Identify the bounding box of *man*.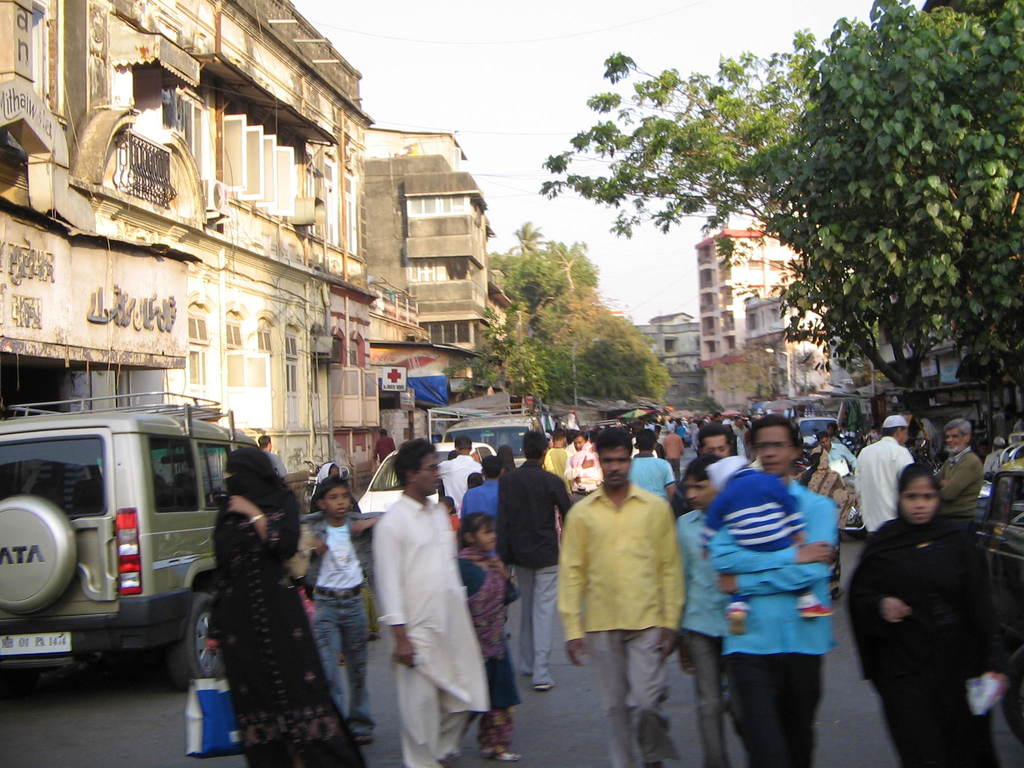
694 426 731 458.
